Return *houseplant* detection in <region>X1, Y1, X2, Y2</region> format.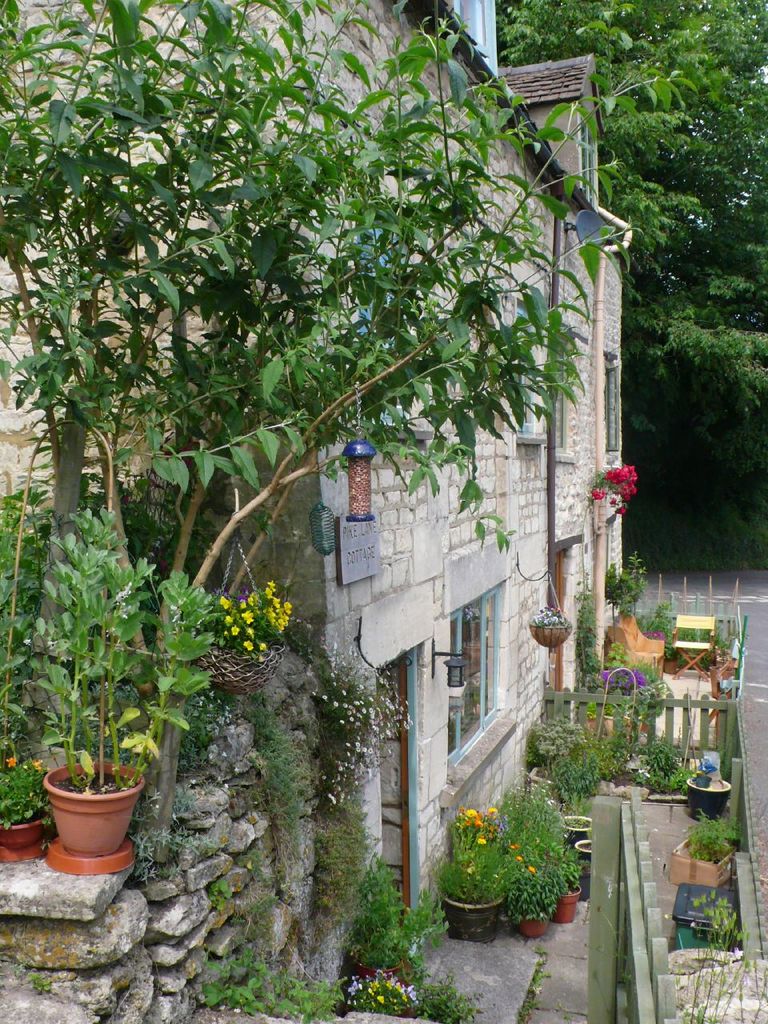
<region>527, 603, 580, 646</region>.
